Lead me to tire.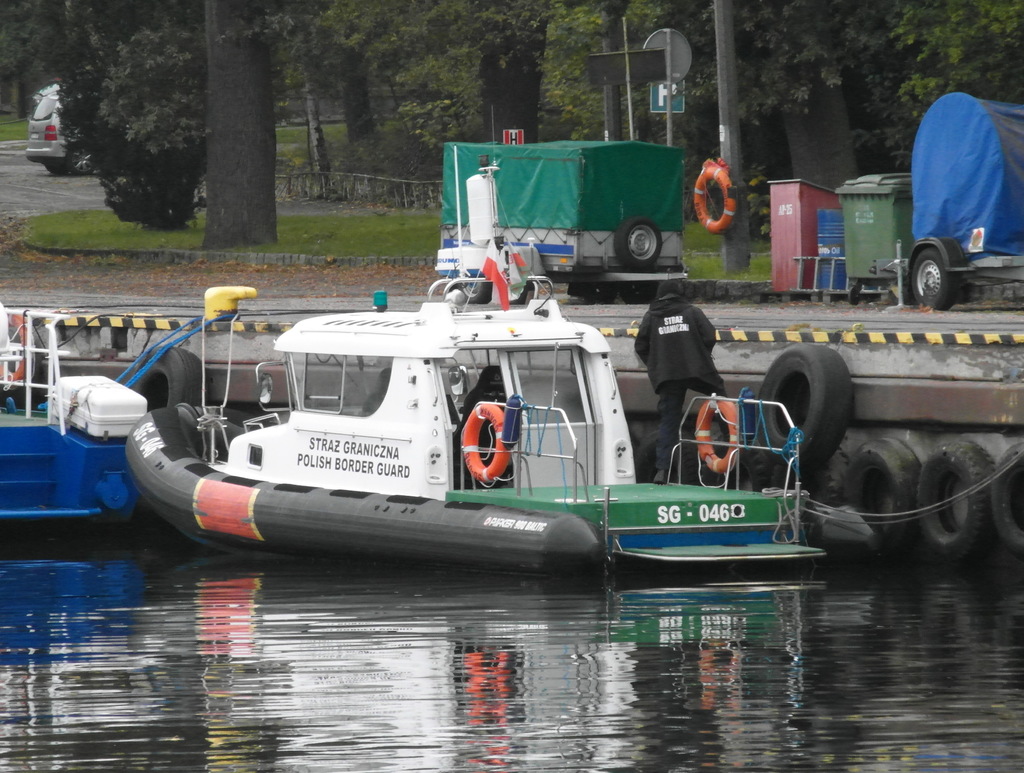
Lead to 698,399,740,471.
